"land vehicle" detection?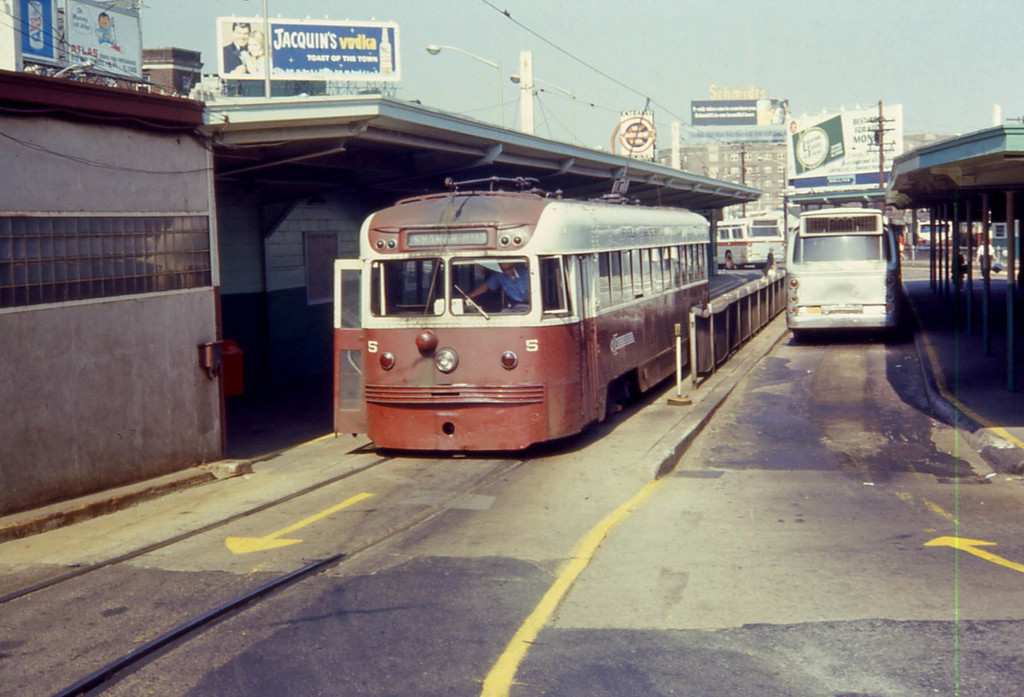
(x1=914, y1=217, x2=952, y2=252)
